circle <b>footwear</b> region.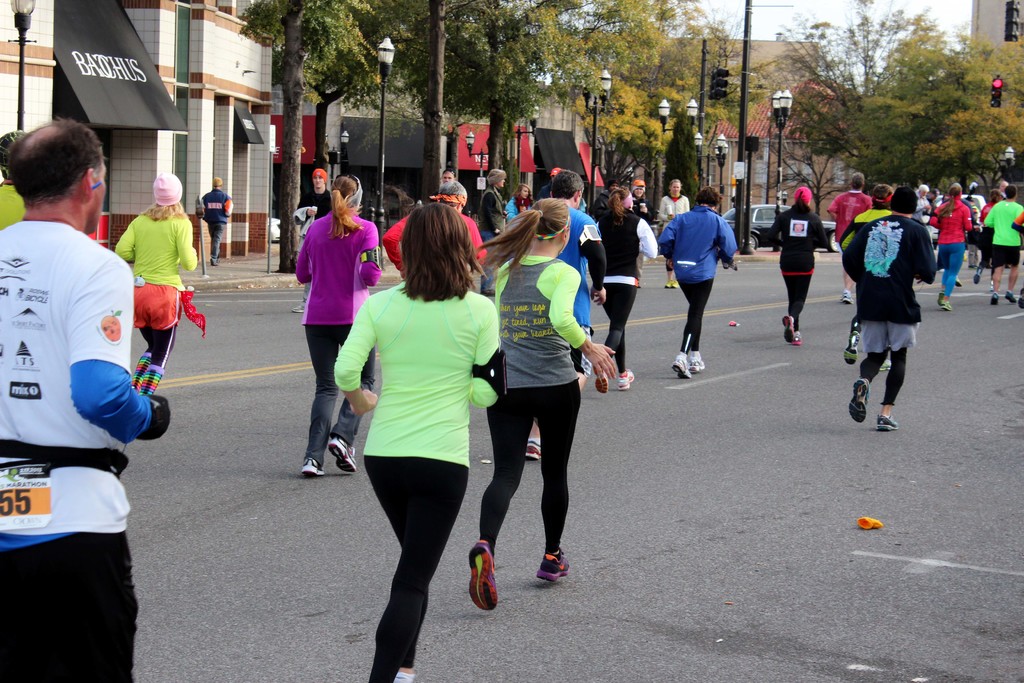
Region: <box>940,292,950,308</box>.
